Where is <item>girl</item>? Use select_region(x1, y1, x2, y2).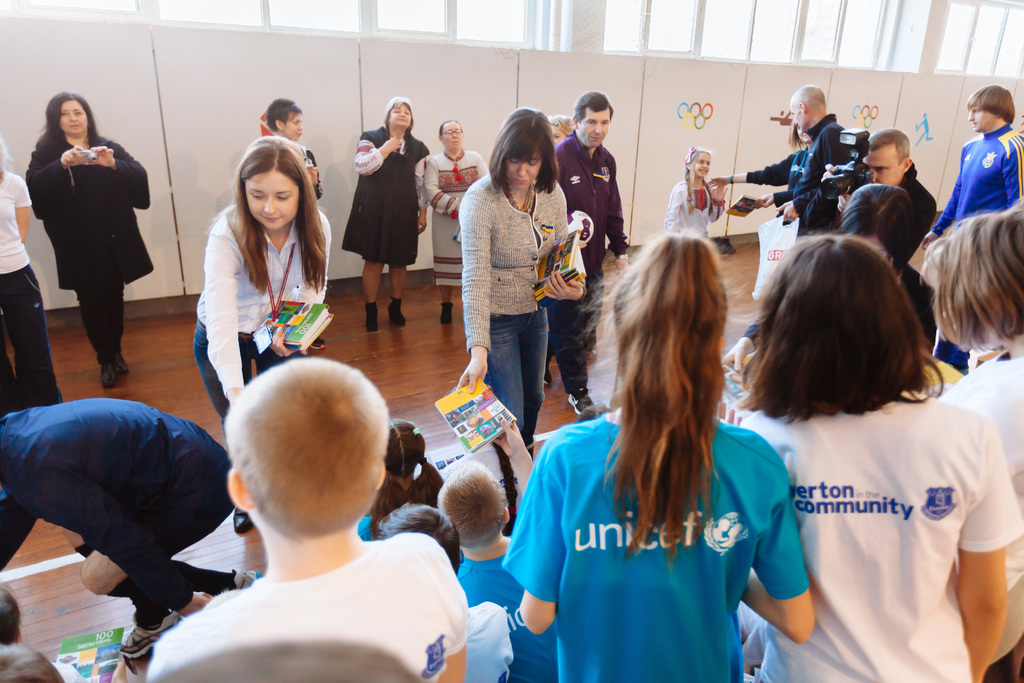
select_region(918, 195, 1023, 682).
